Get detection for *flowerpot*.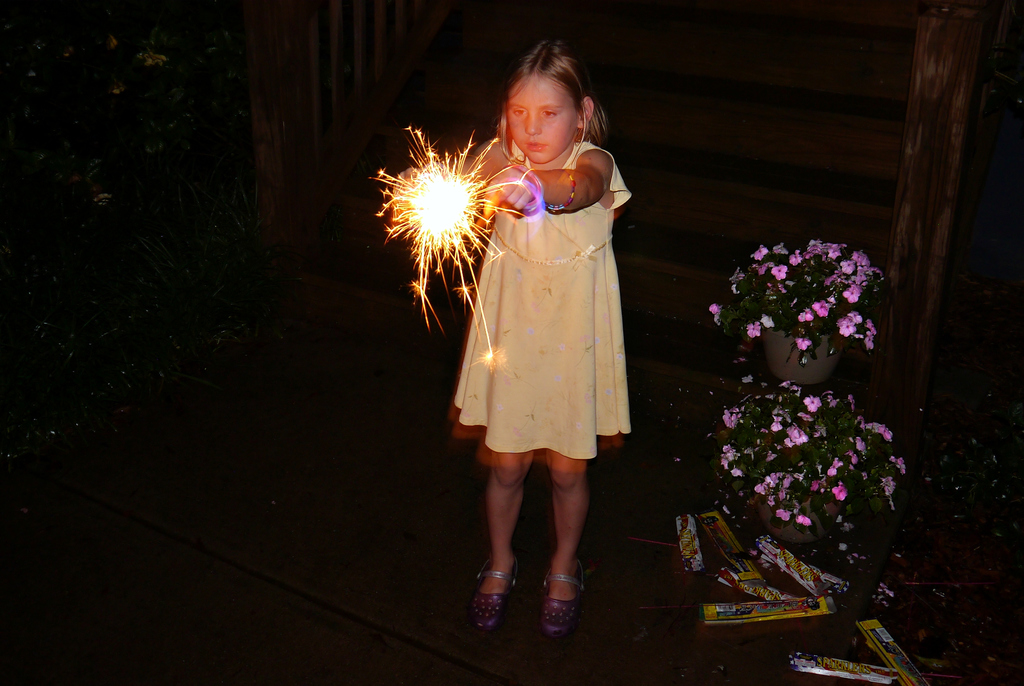
Detection: {"left": 696, "top": 384, "right": 900, "bottom": 581}.
